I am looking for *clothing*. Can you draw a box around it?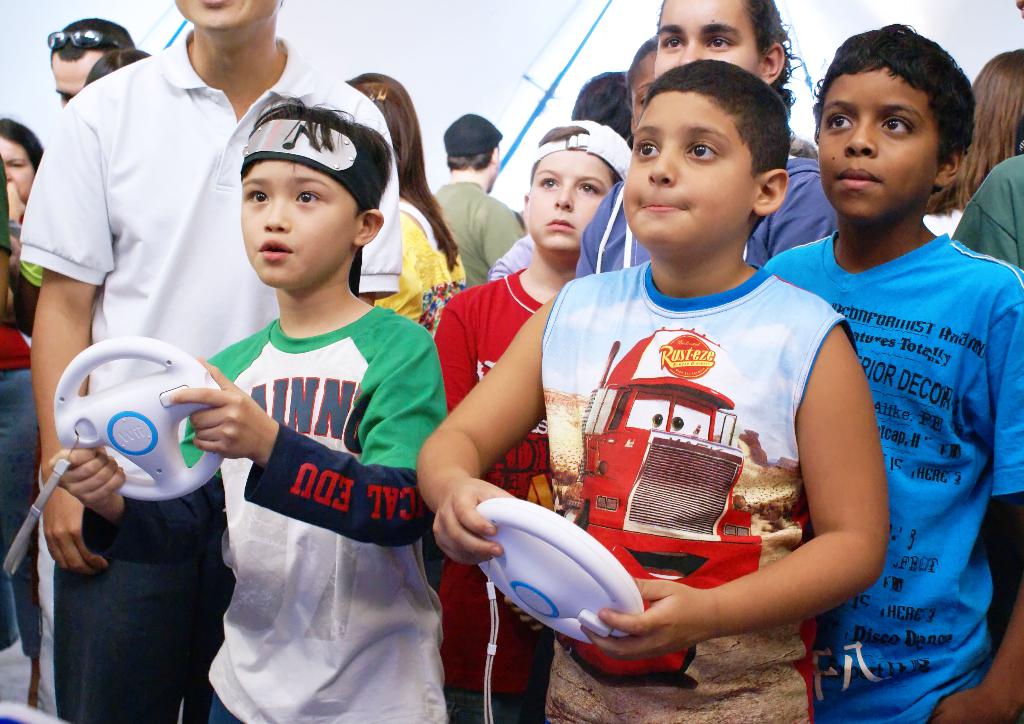
Sure, the bounding box is bbox=(488, 236, 536, 280).
